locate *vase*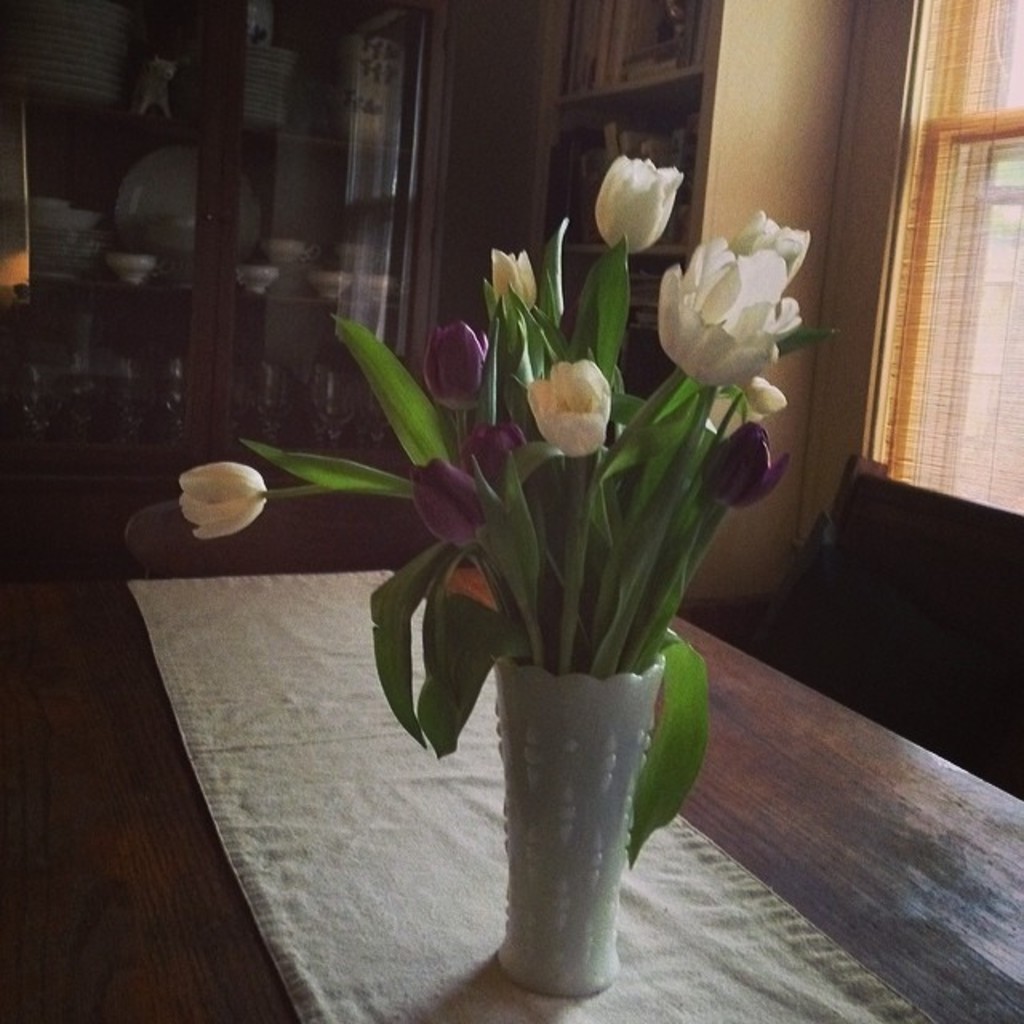
bbox=(493, 656, 667, 997)
